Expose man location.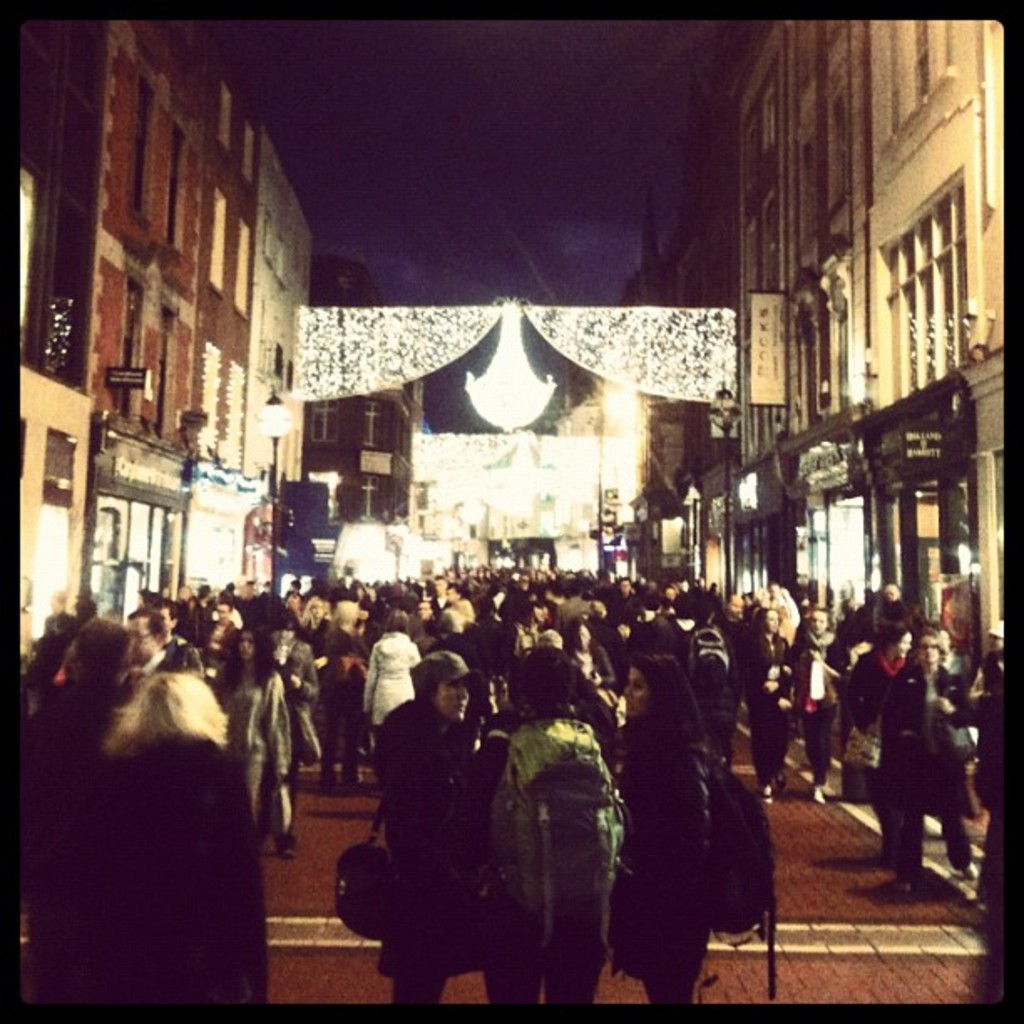
Exposed at x1=114 y1=606 x2=184 y2=676.
